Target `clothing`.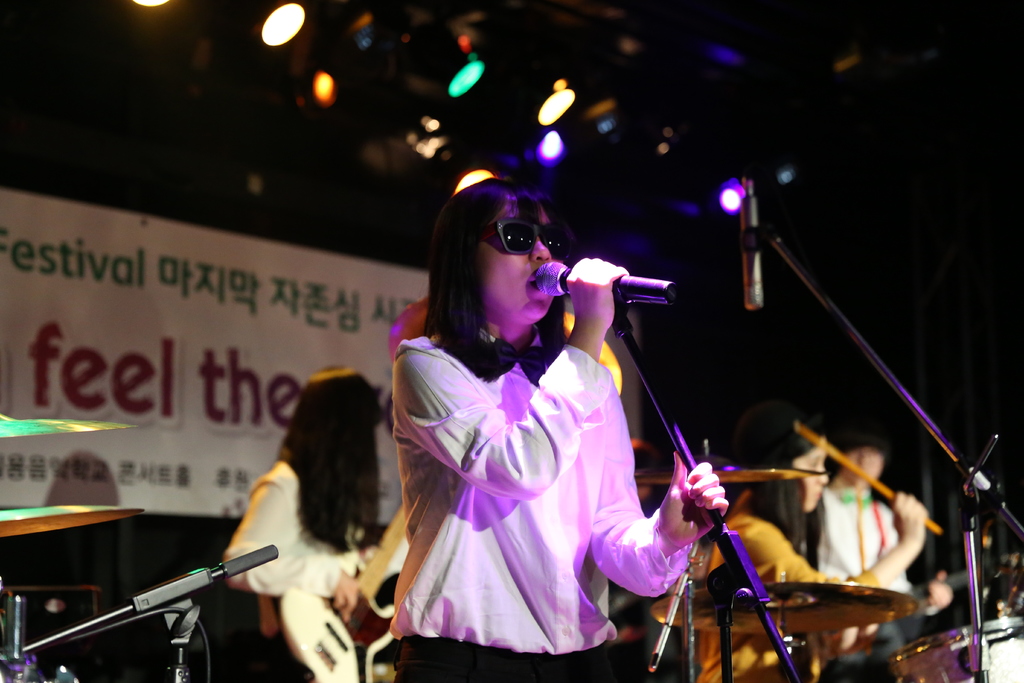
Target region: box=[799, 484, 918, 680].
